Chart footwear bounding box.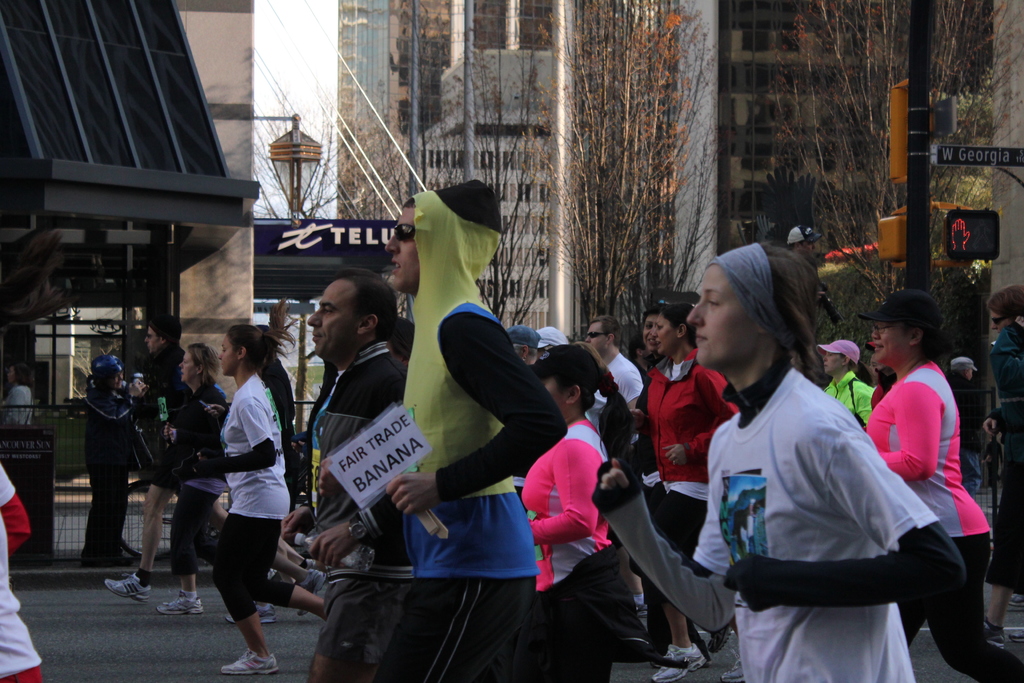
Charted: (x1=655, y1=644, x2=707, y2=682).
